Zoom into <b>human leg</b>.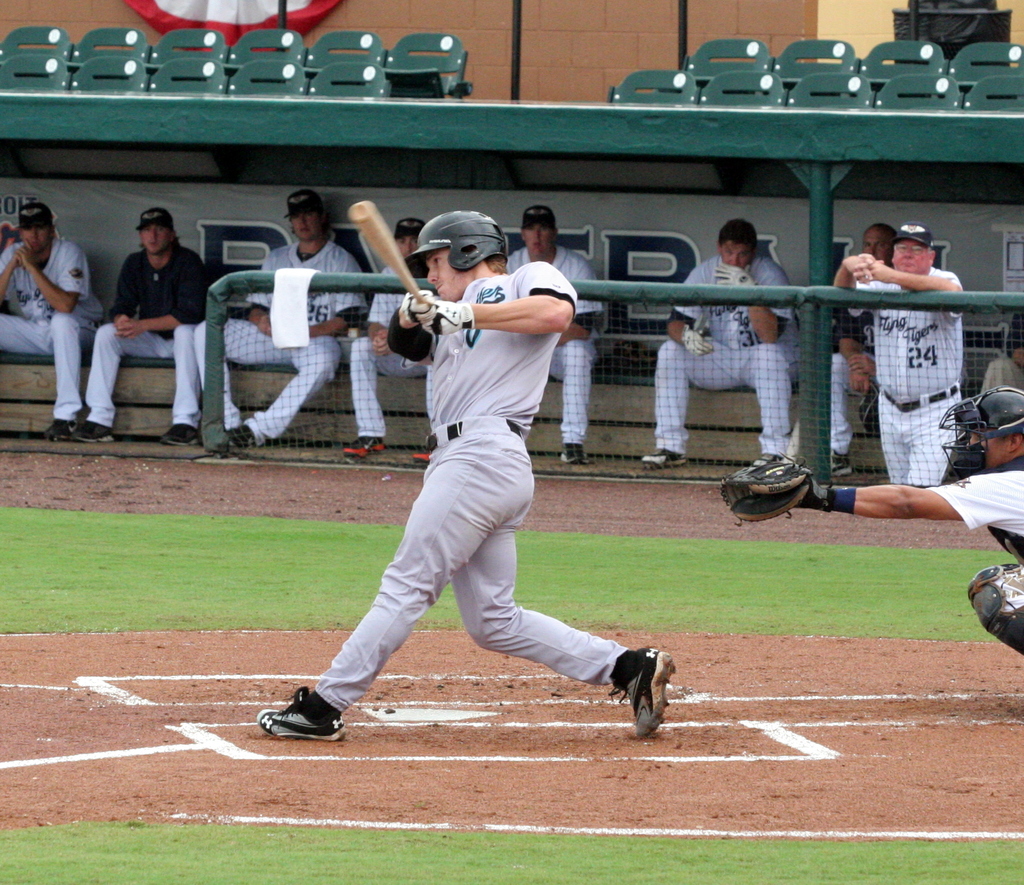
Zoom target: 193 320 290 443.
